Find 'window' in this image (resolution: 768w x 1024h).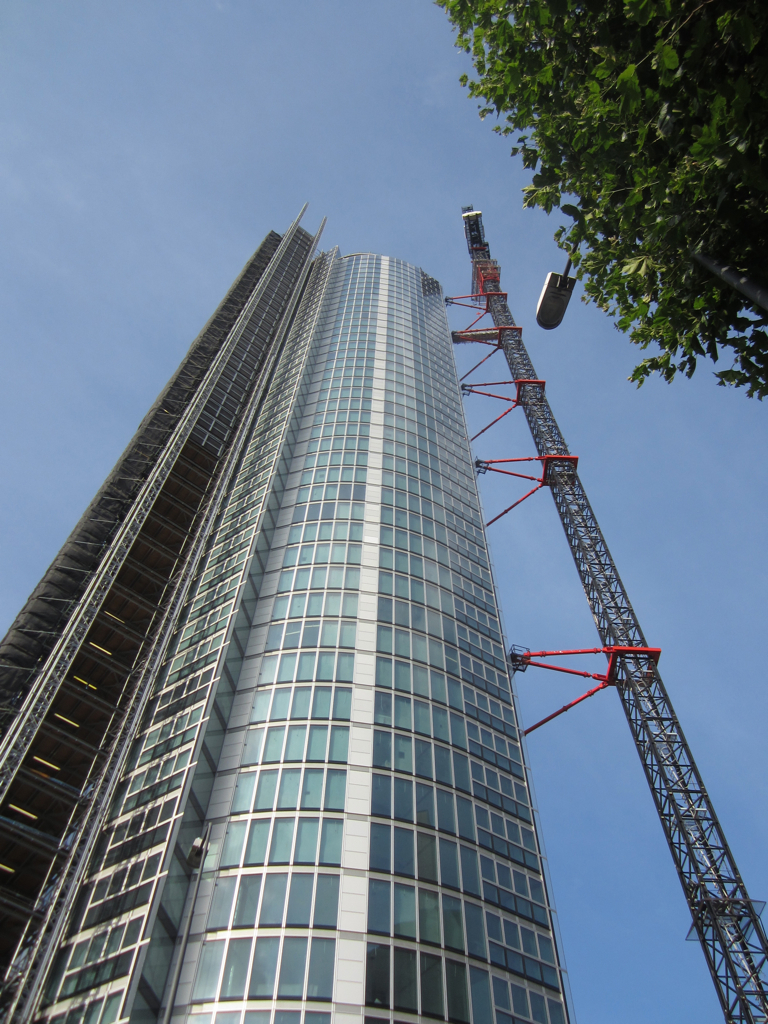
crop(276, 933, 307, 999).
